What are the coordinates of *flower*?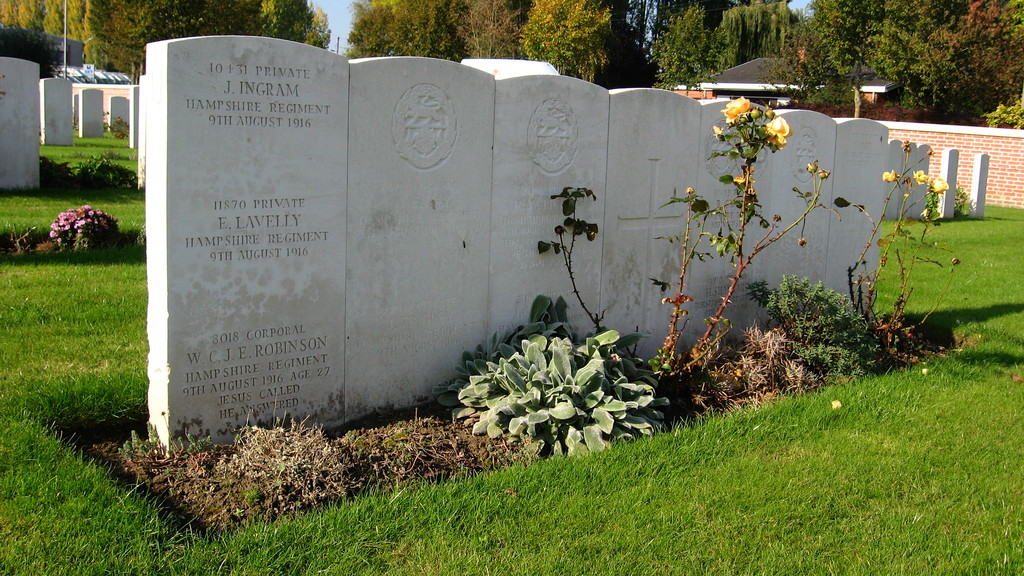
BBox(881, 170, 896, 180).
